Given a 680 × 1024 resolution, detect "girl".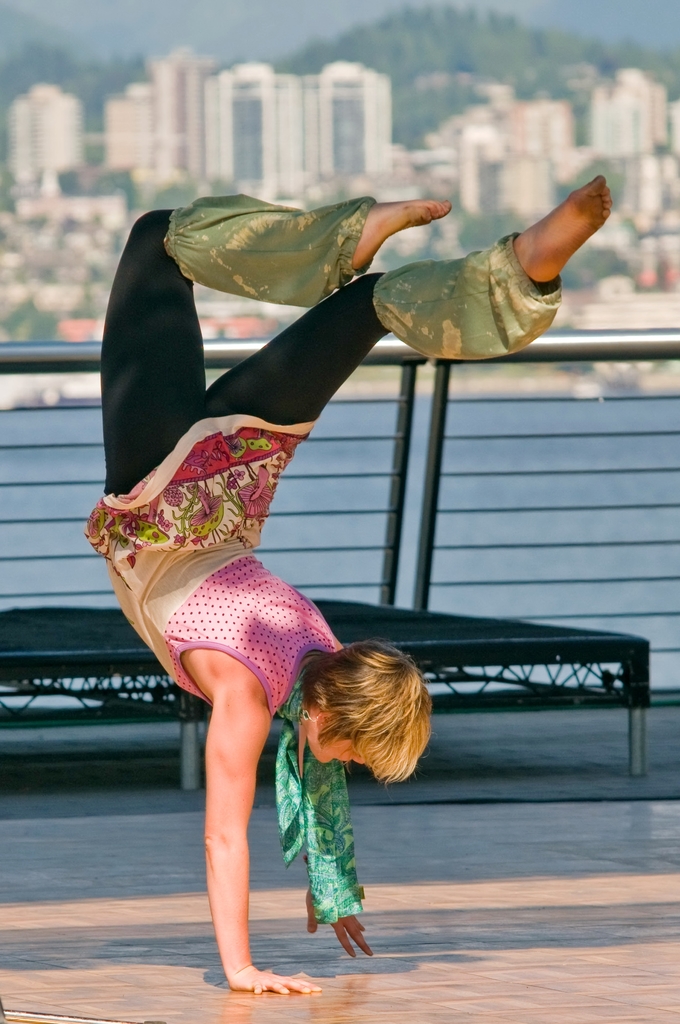
BBox(70, 184, 613, 1004).
